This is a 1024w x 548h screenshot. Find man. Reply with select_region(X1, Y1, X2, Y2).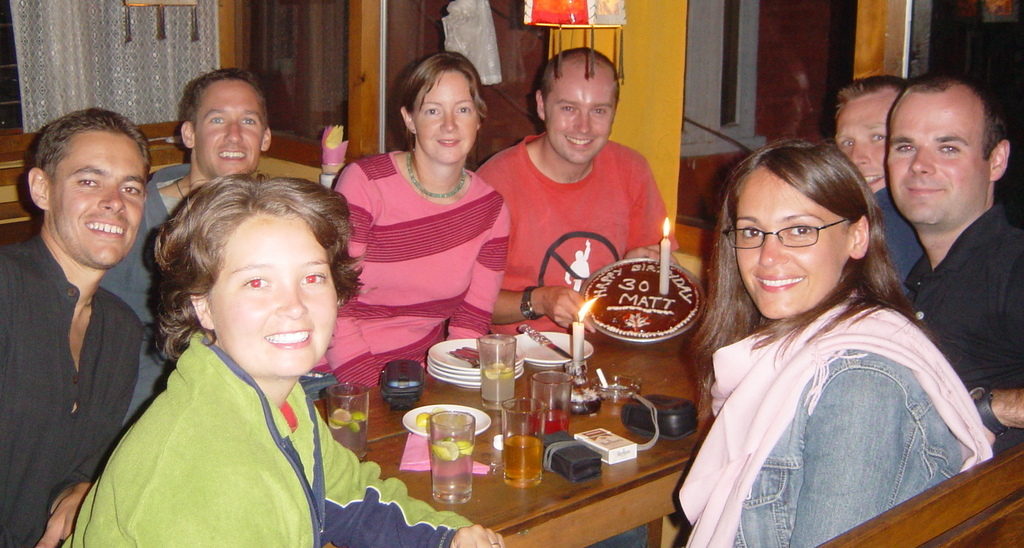
select_region(876, 66, 1017, 451).
